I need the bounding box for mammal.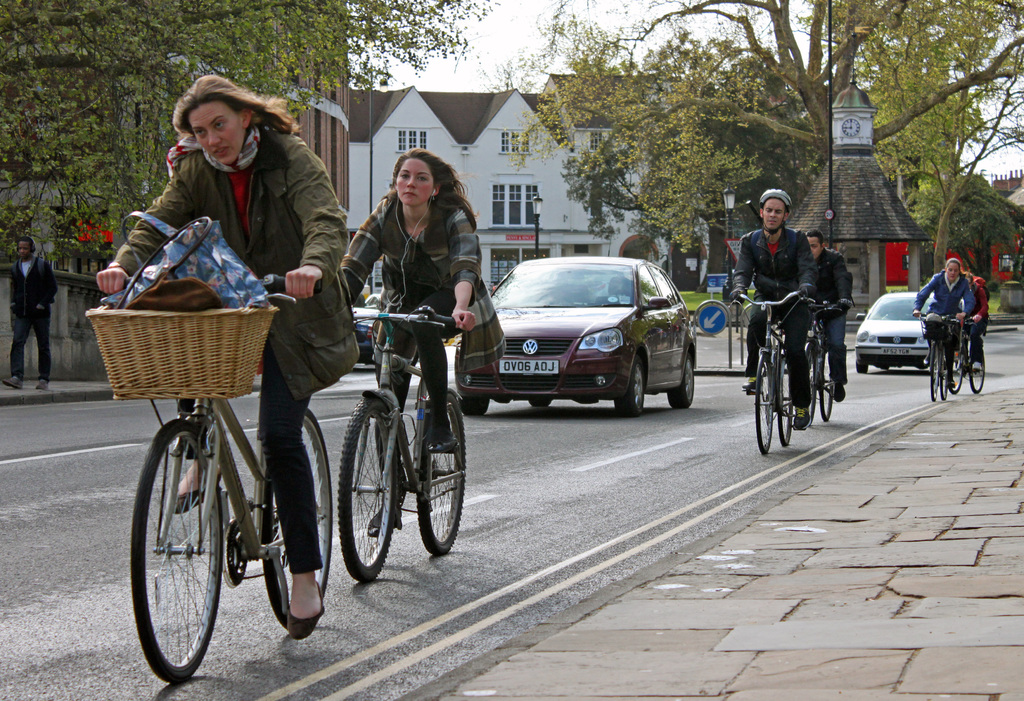
Here it is: rect(801, 229, 853, 400).
